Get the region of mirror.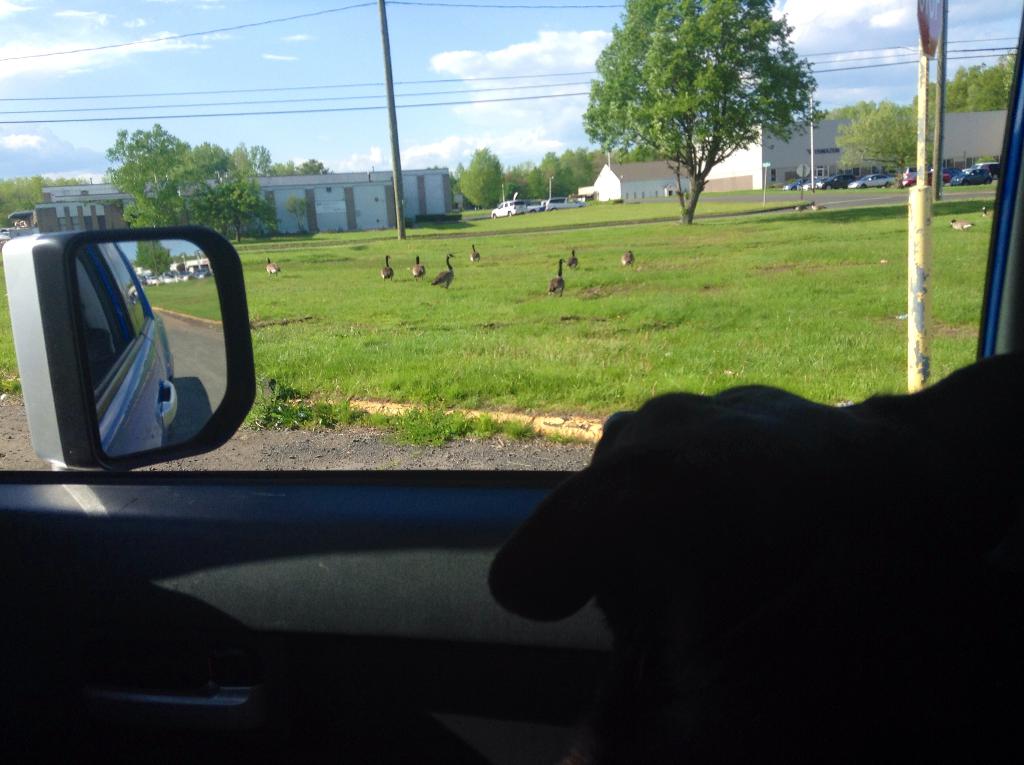
locate(75, 240, 230, 455).
